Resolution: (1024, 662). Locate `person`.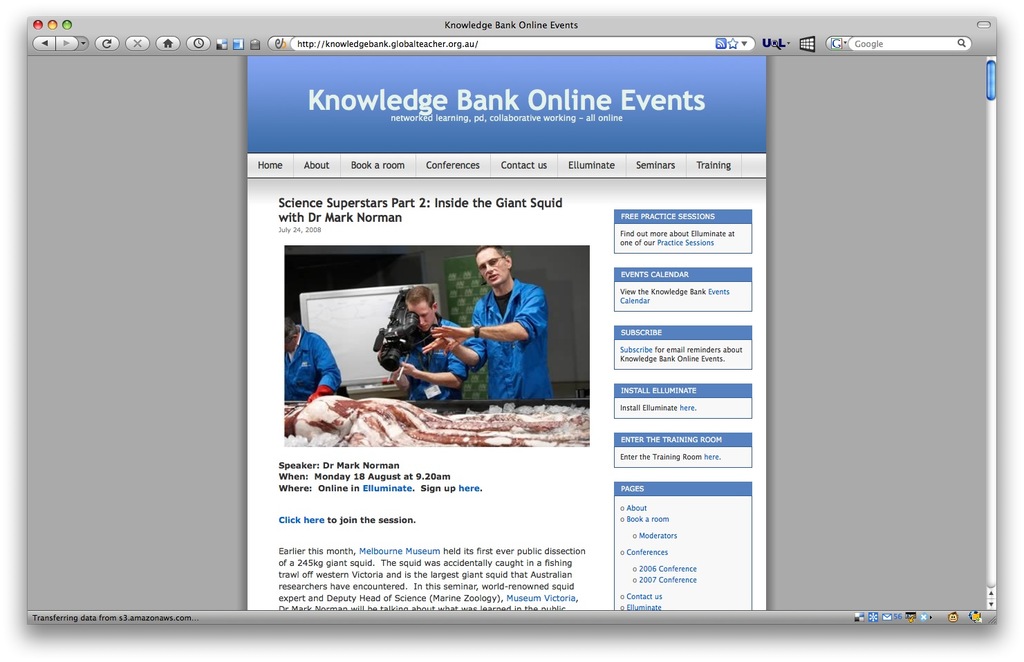
x1=413, y1=244, x2=533, y2=417.
